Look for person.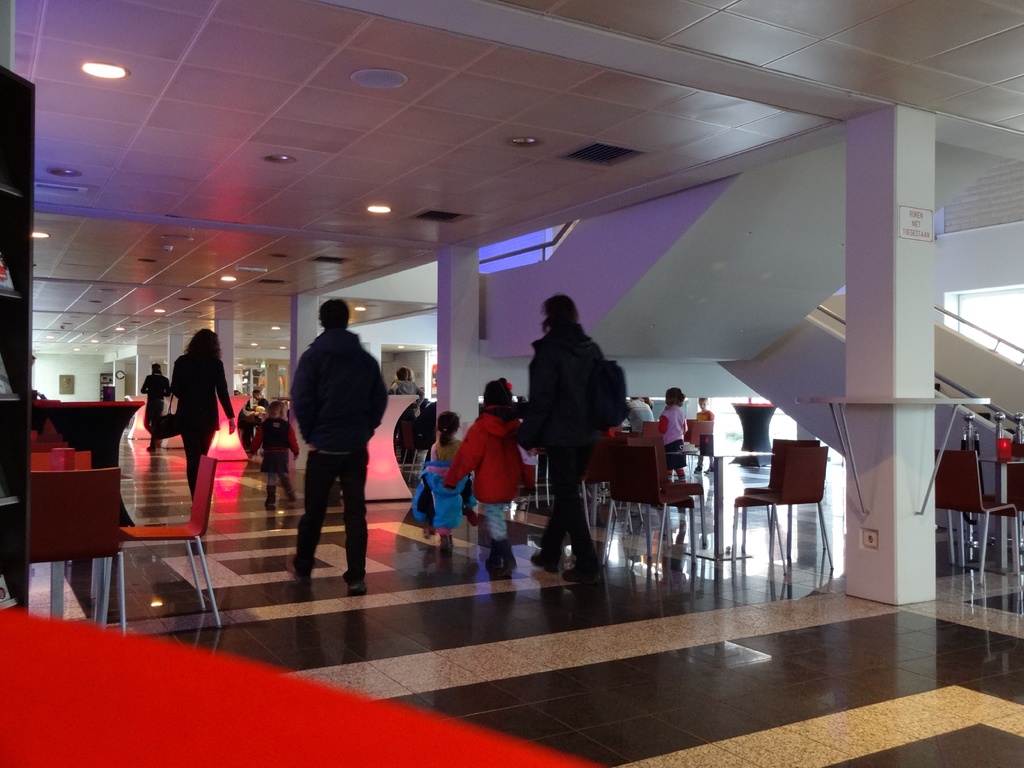
Found: 654:381:692:512.
